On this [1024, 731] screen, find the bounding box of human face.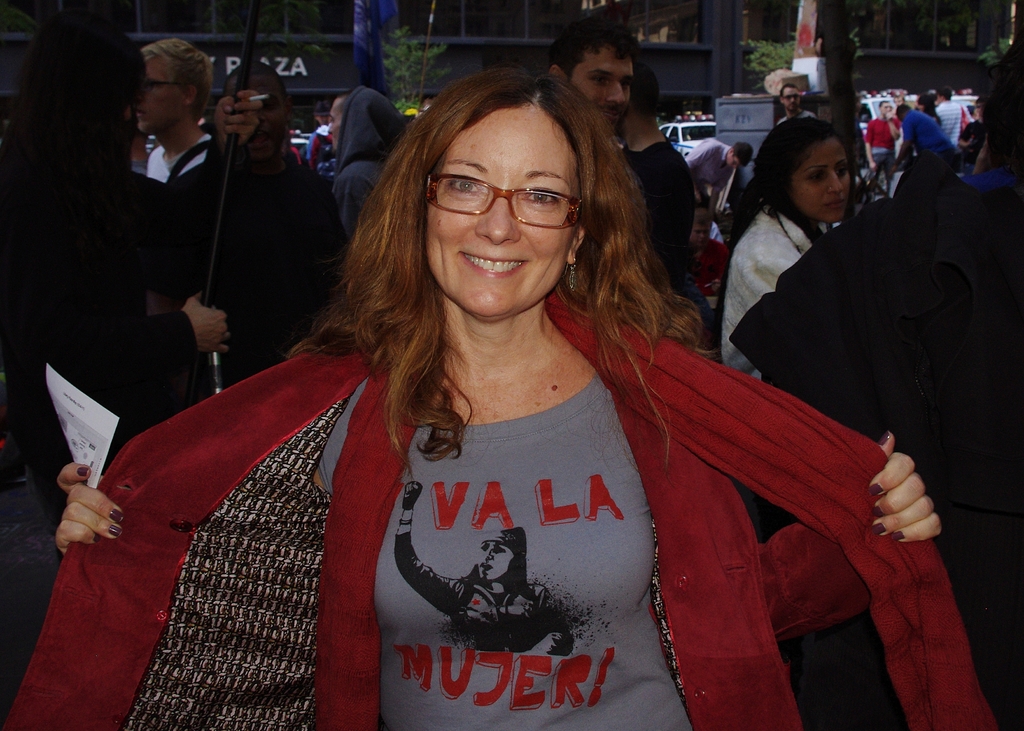
Bounding box: 426,111,574,317.
